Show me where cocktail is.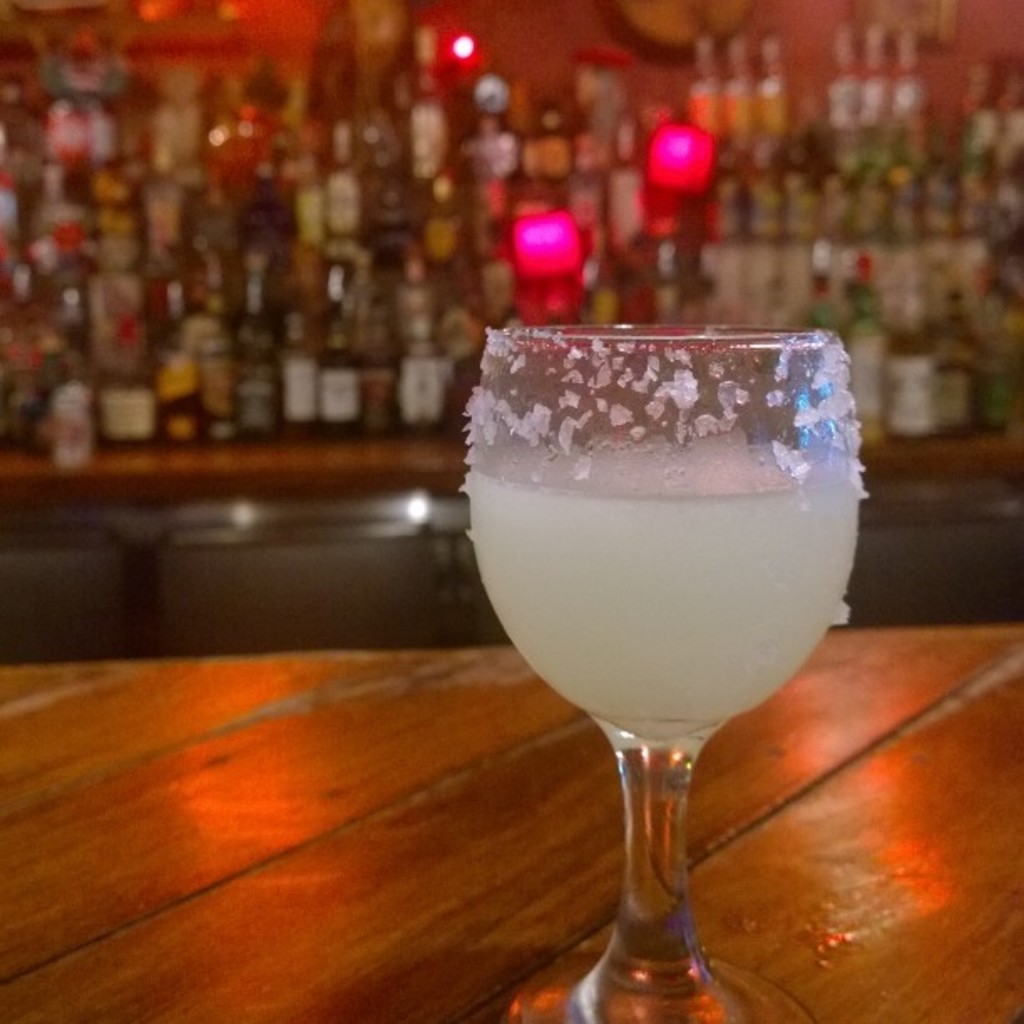
cocktail is at [467,330,868,1022].
